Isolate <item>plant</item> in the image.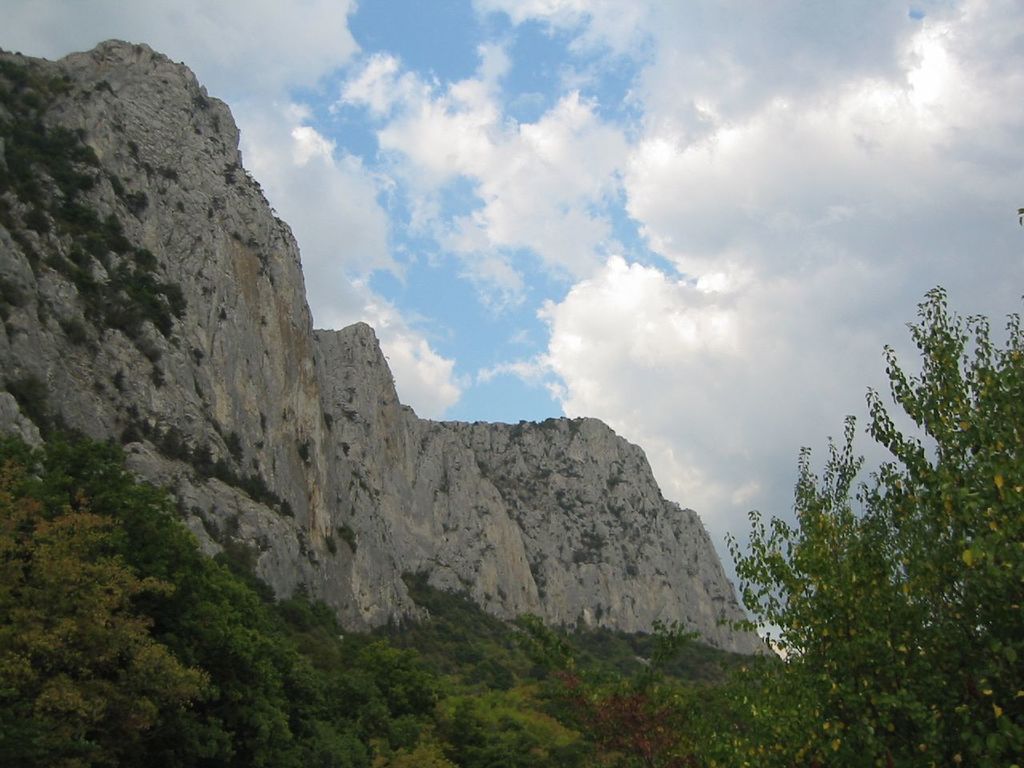
Isolated region: left=84, top=92, right=94, bottom=99.
